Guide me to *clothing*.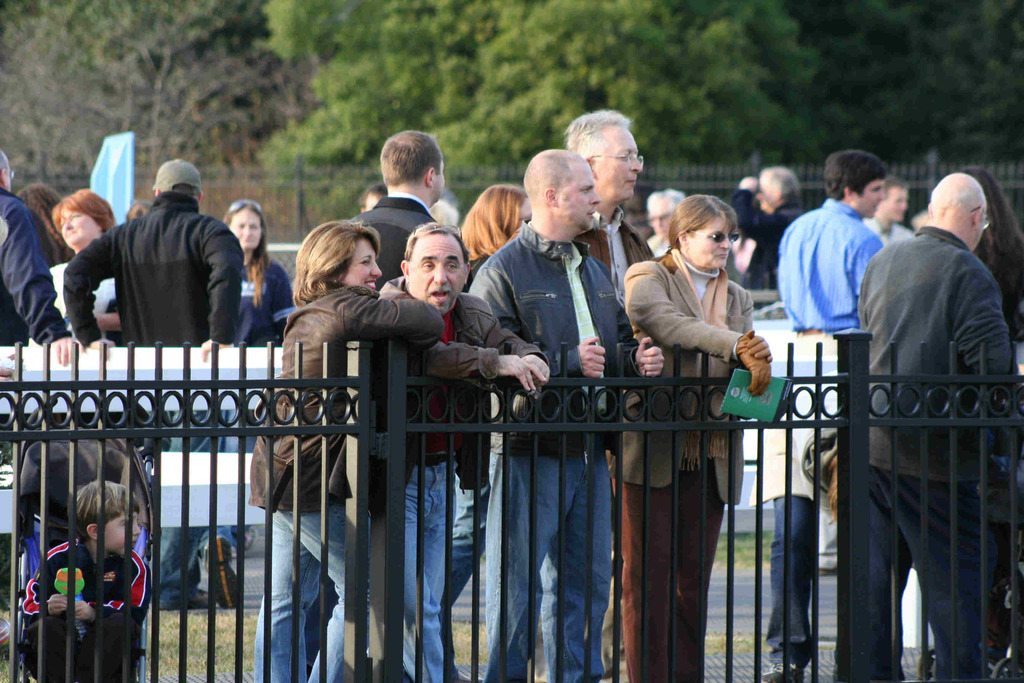
Guidance: 347/189/464/278.
